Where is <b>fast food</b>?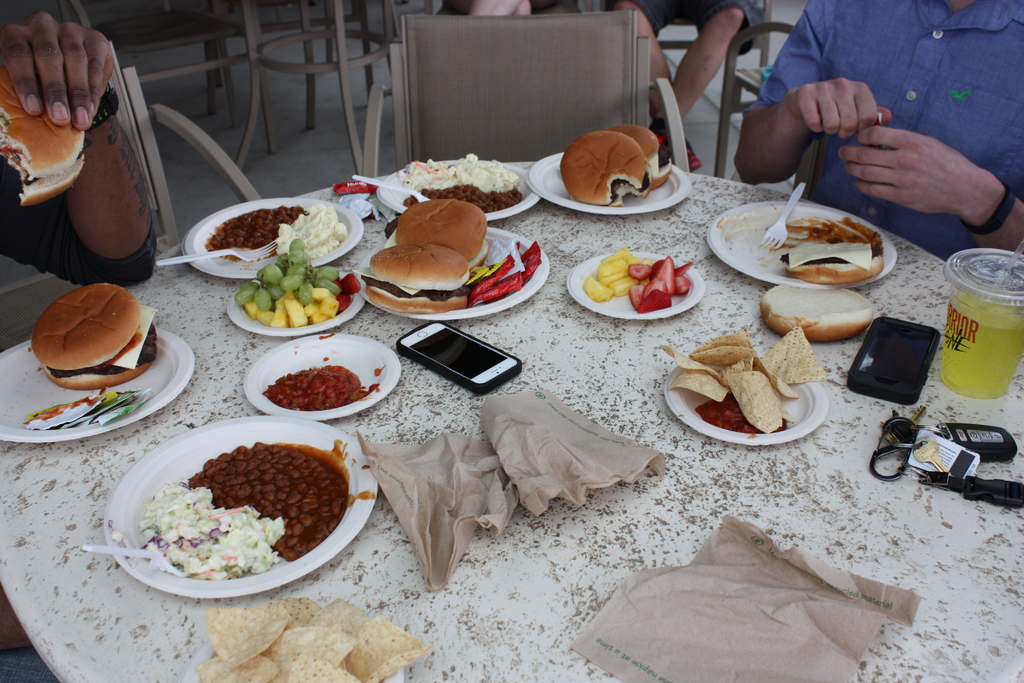
(left=399, top=199, right=489, bottom=270).
